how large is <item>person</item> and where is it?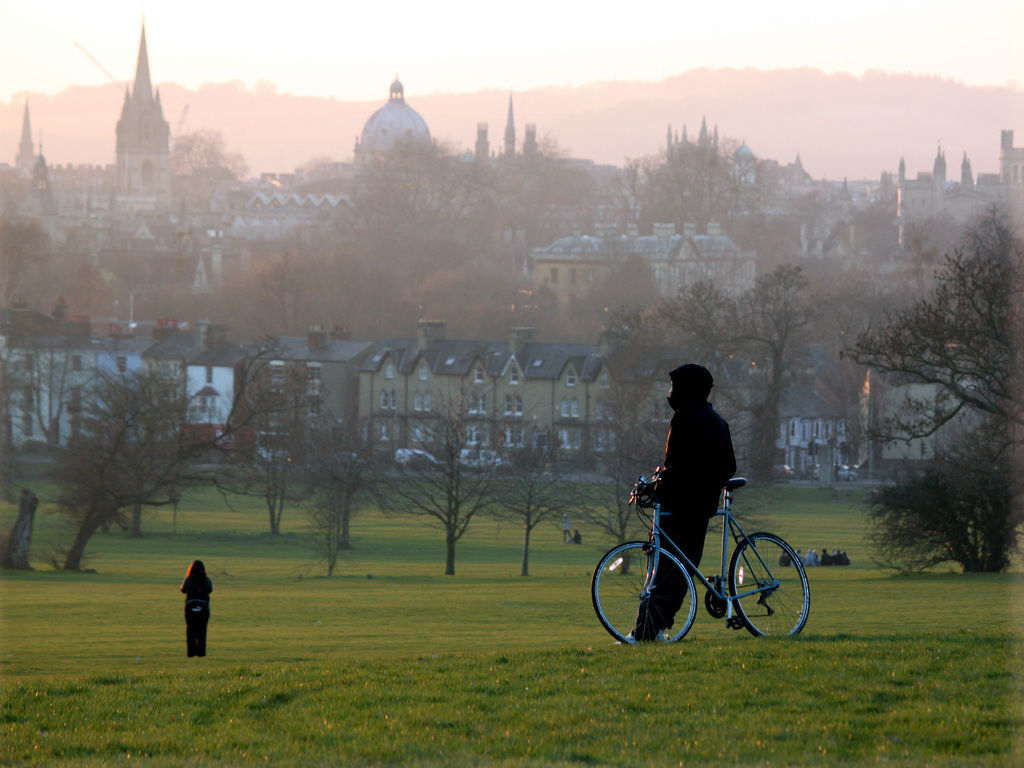
Bounding box: <box>182,558,212,658</box>.
